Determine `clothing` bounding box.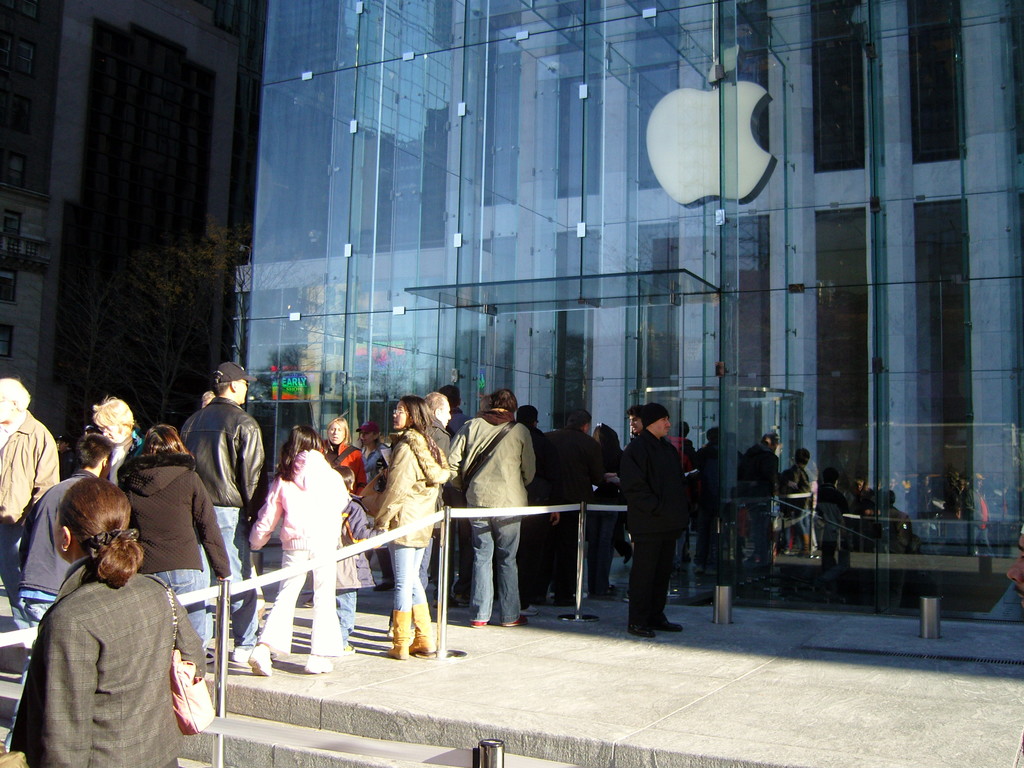
Determined: 612:416:709:644.
